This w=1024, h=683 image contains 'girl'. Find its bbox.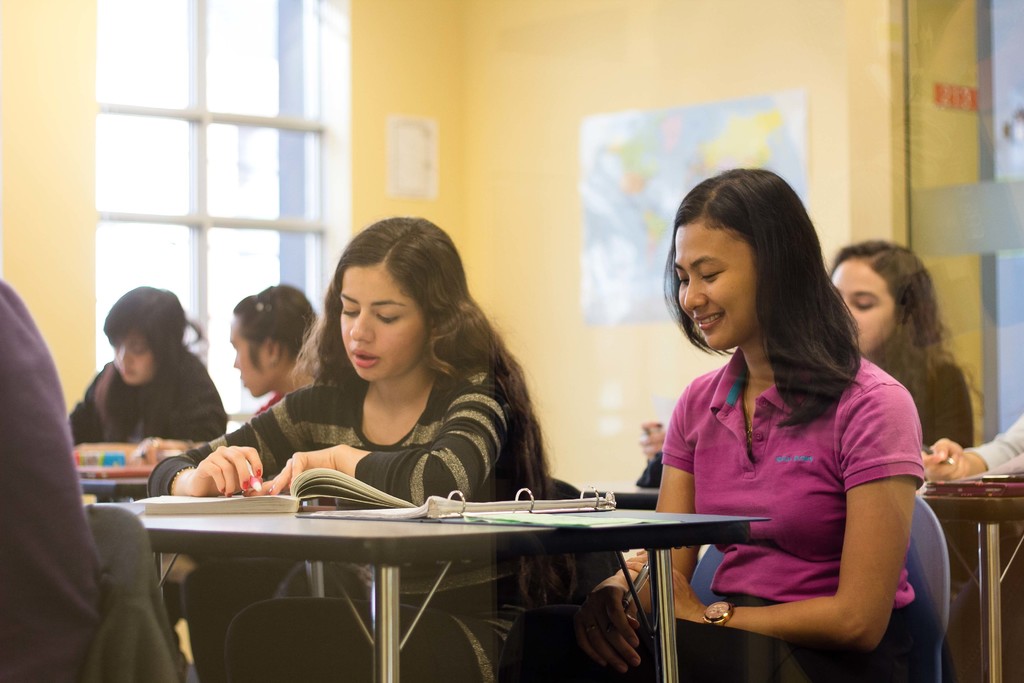
region(640, 238, 984, 557).
